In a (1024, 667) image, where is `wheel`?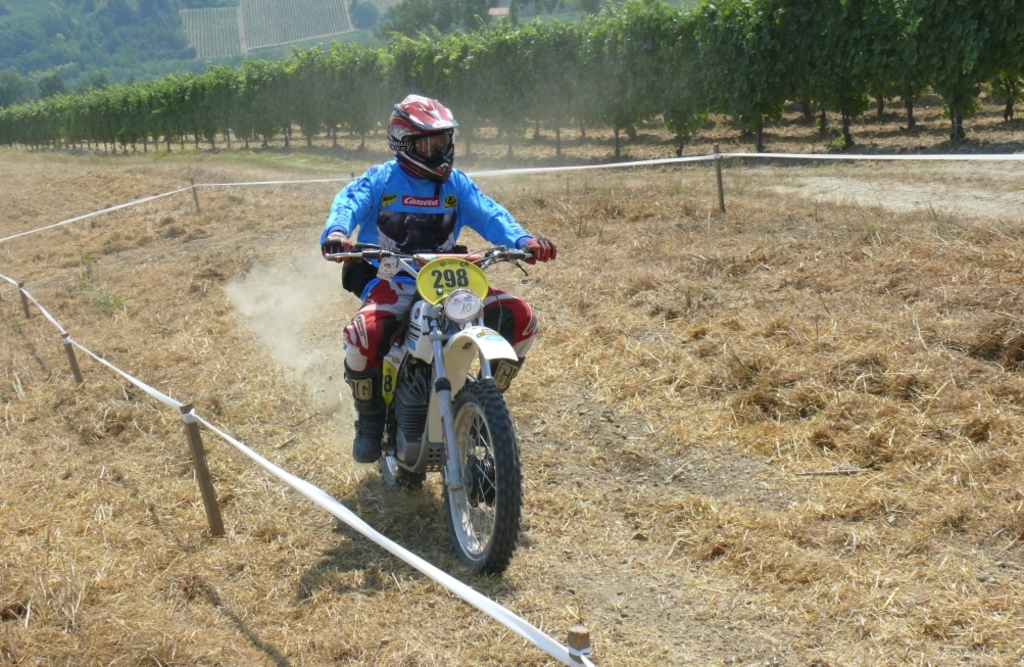
[x1=435, y1=381, x2=516, y2=571].
